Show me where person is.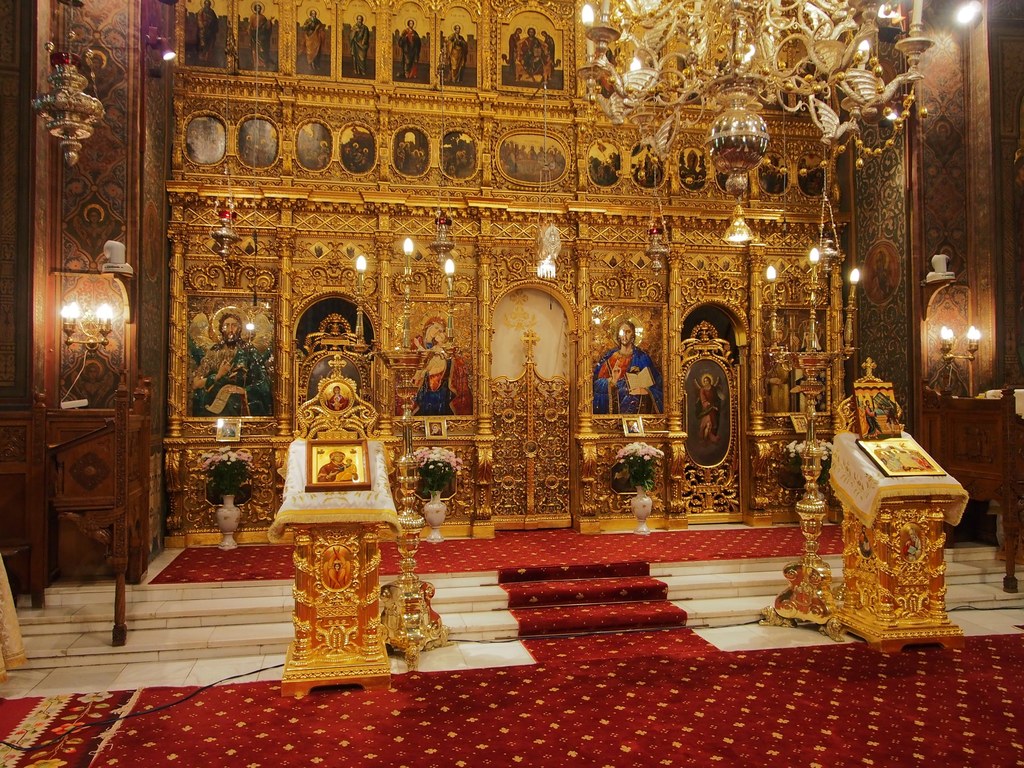
person is at <box>416,322,460,417</box>.
